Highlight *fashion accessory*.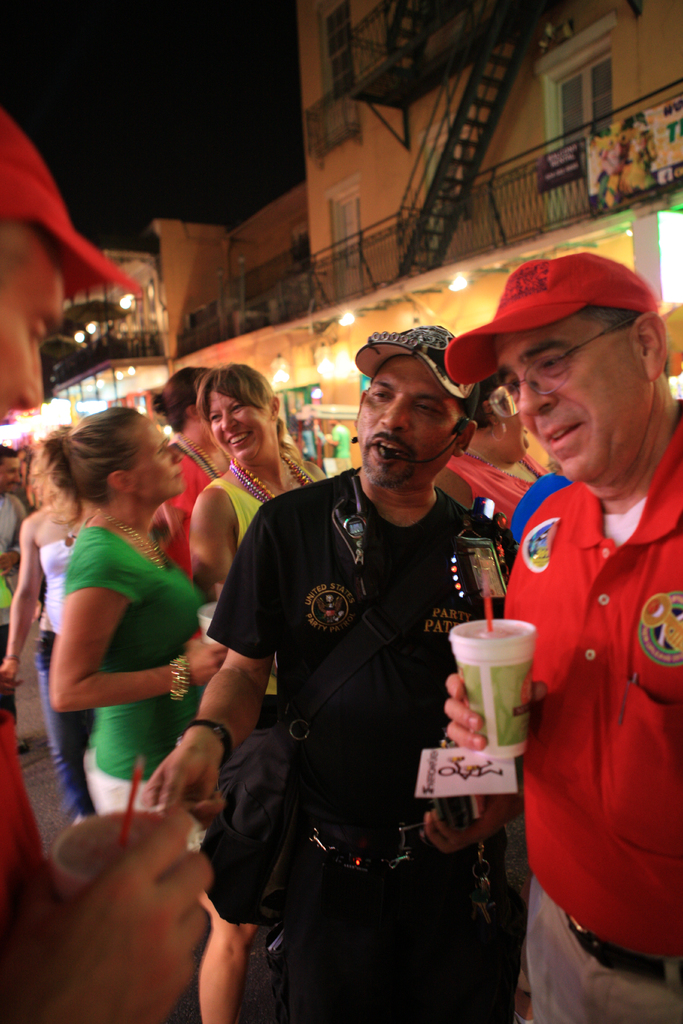
Highlighted region: [169, 650, 188, 701].
